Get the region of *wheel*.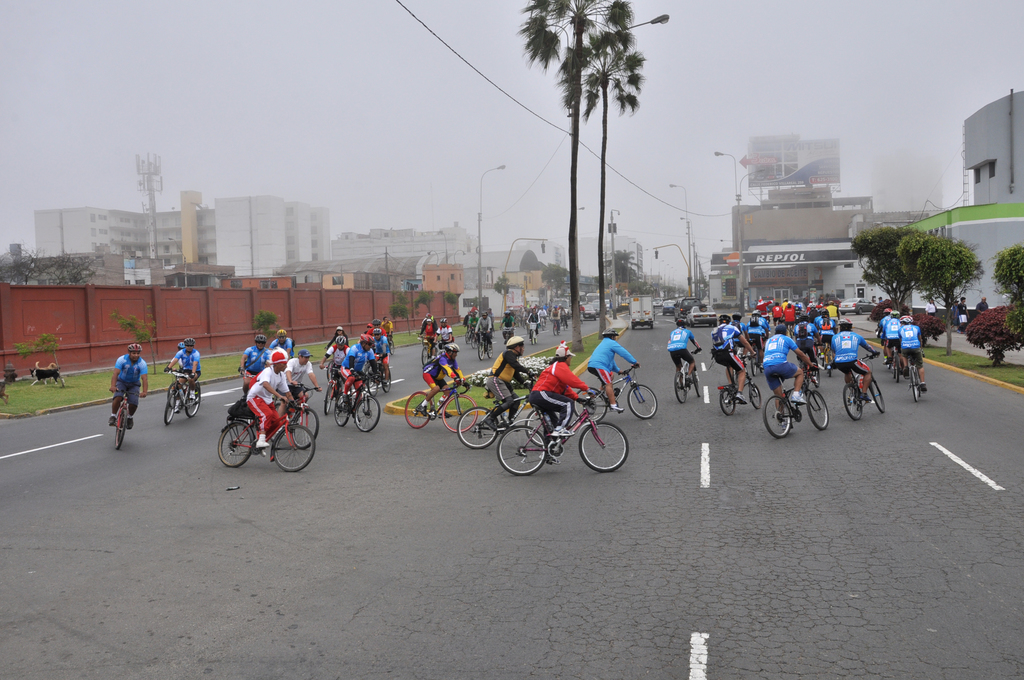
[379, 362, 394, 396].
